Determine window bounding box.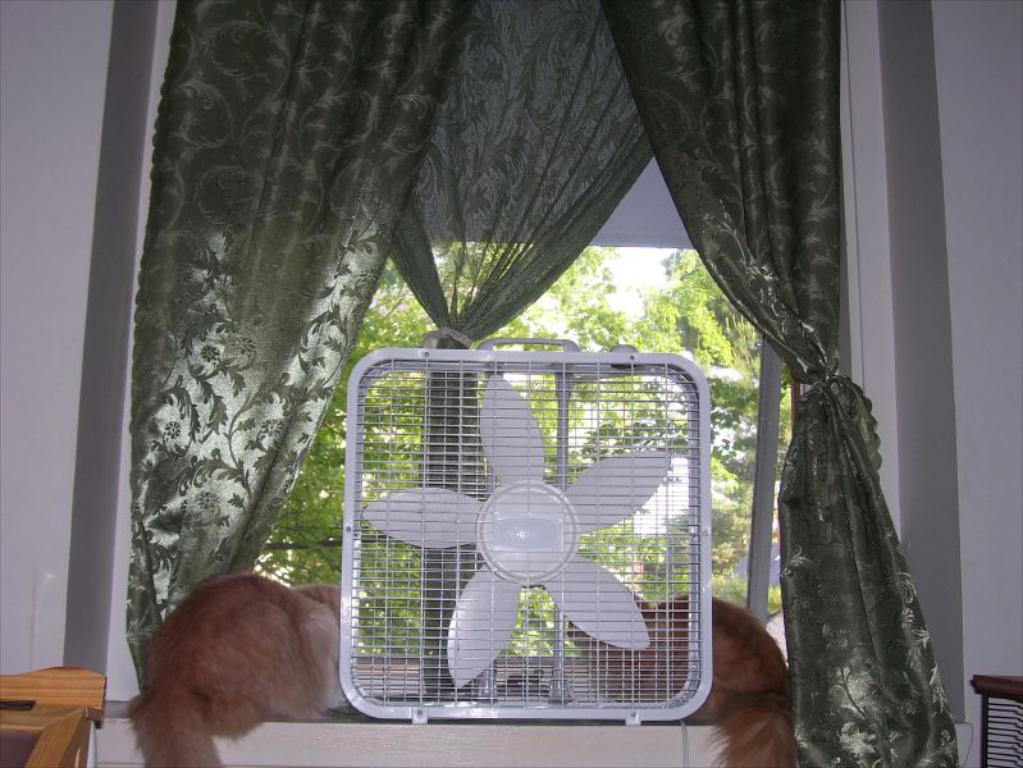
Determined: l=248, t=145, r=793, b=708.
